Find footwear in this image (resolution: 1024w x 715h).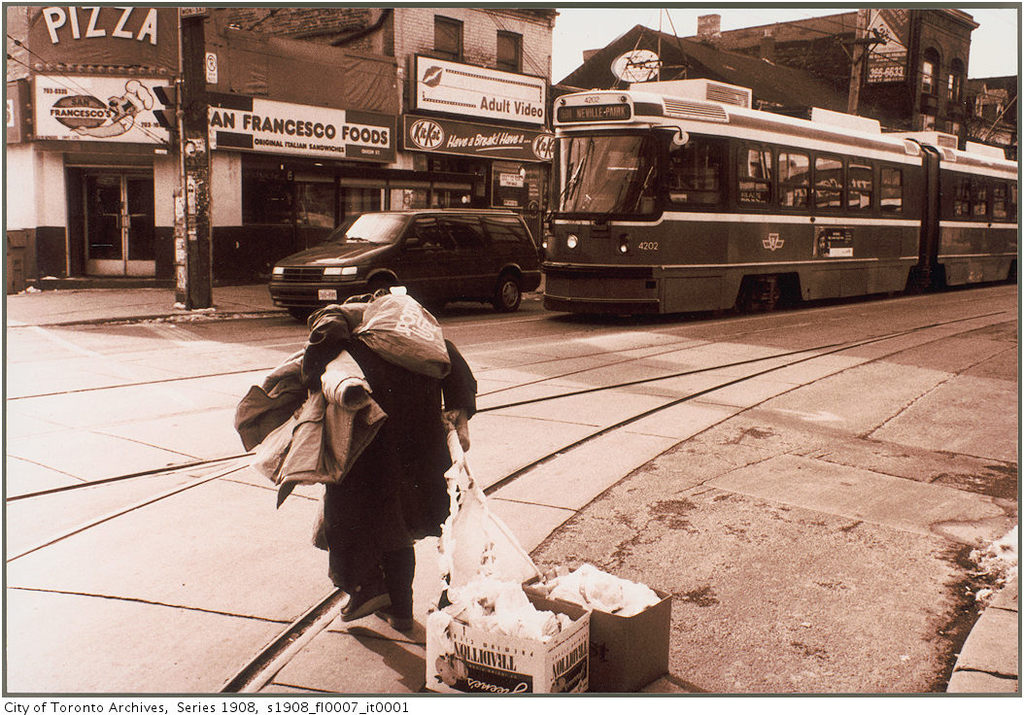
<region>335, 568, 393, 620</region>.
